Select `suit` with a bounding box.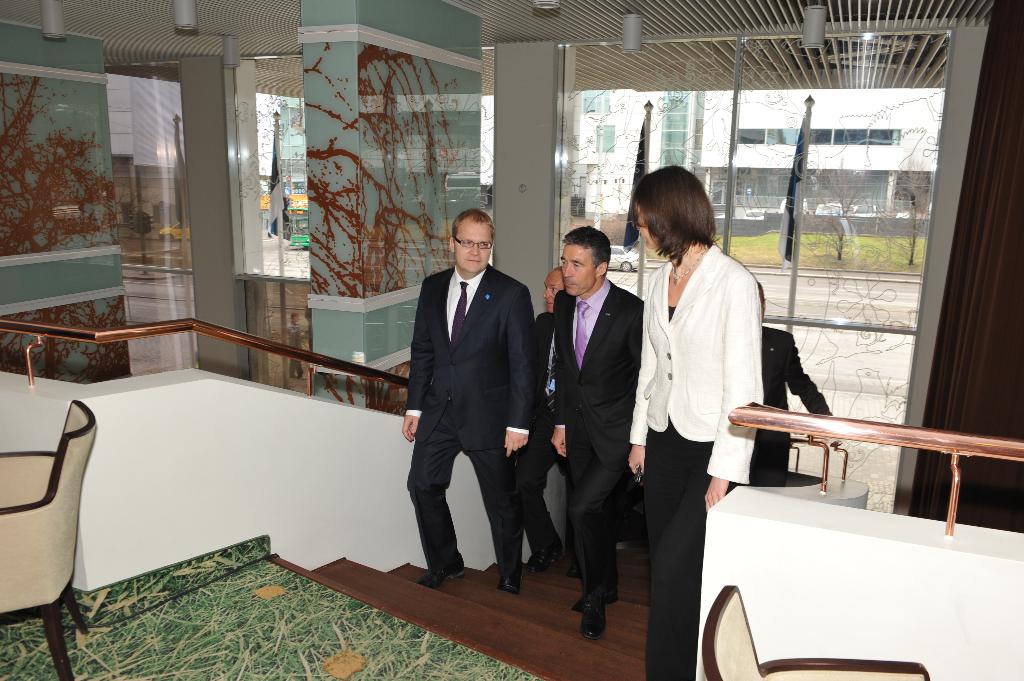
384:236:518:585.
